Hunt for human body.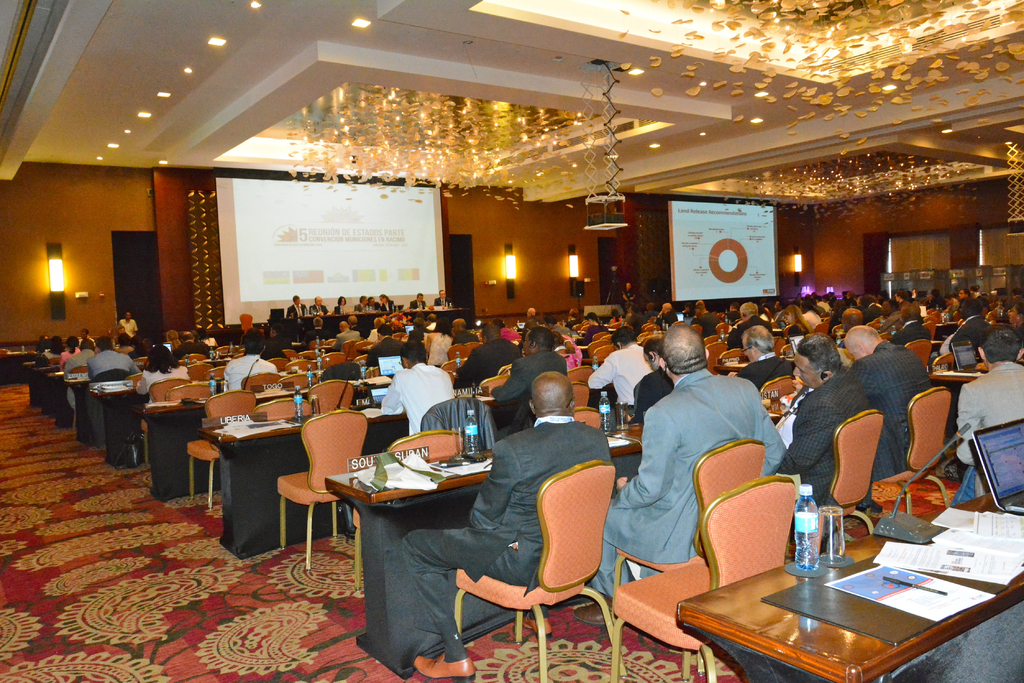
Hunted down at bbox=[956, 282, 984, 323].
